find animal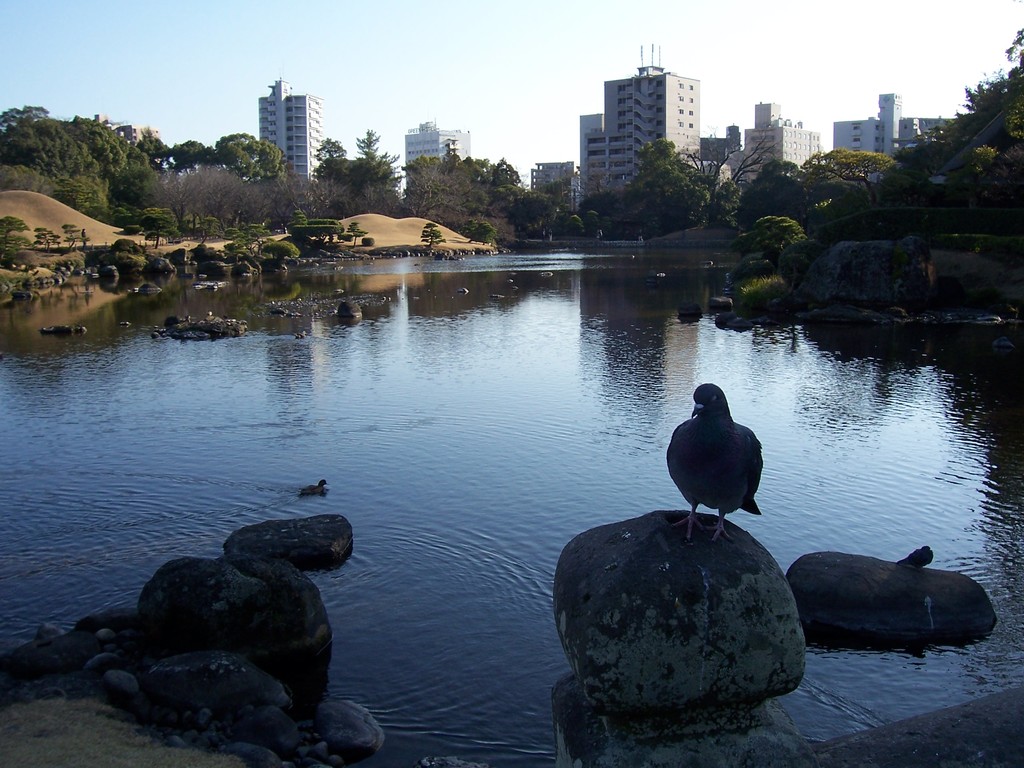
895 547 936 577
